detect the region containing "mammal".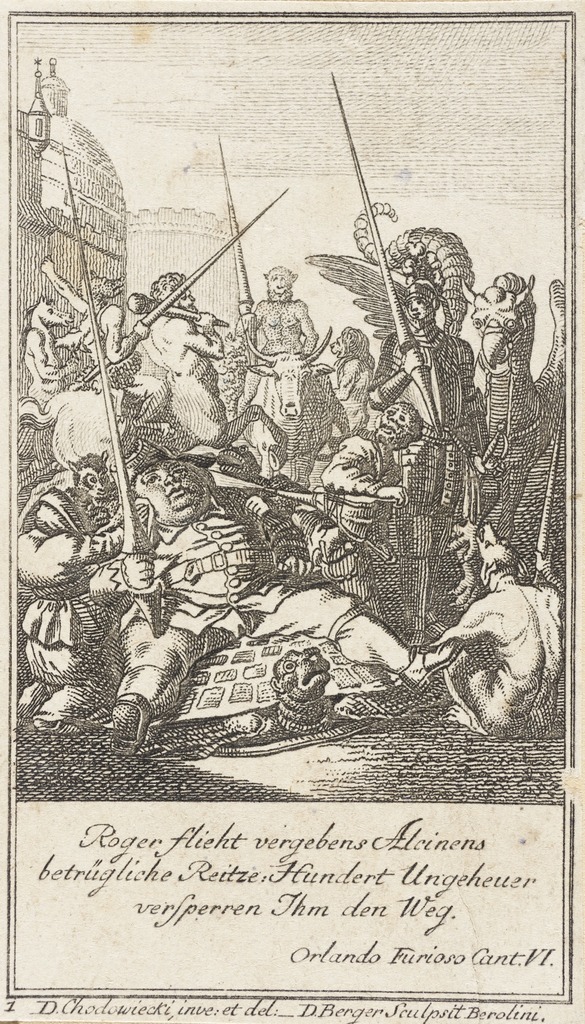
[431, 538, 563, 751].
